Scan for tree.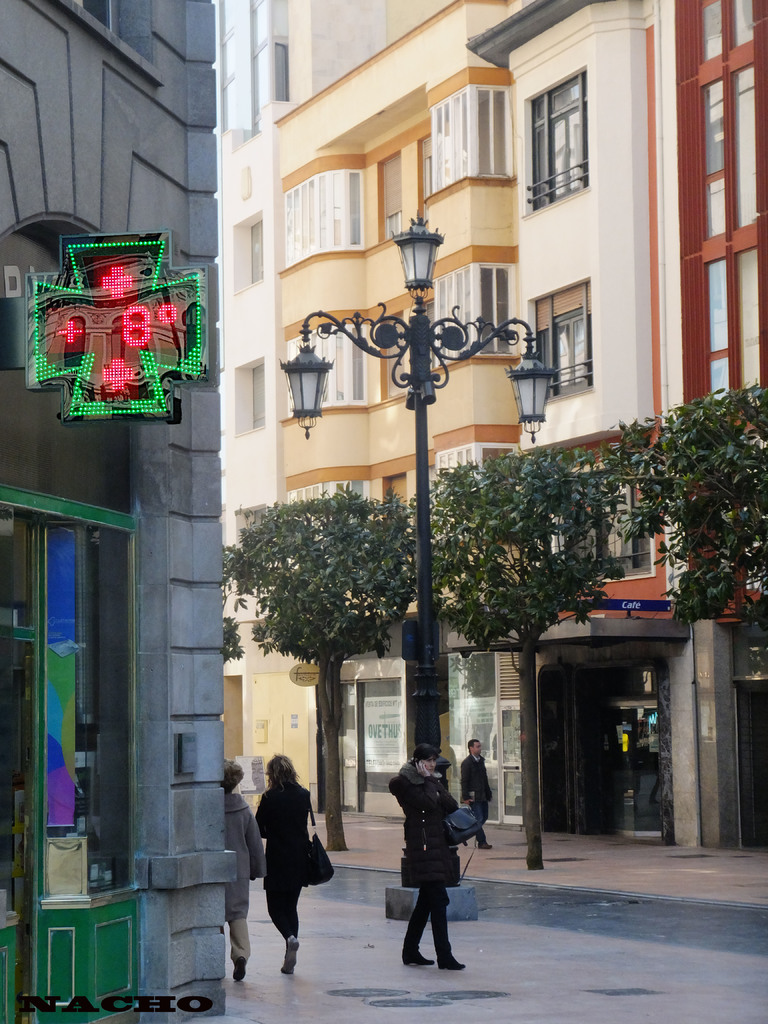
Scan result: <region>424, 438, 632, 874</region>.
